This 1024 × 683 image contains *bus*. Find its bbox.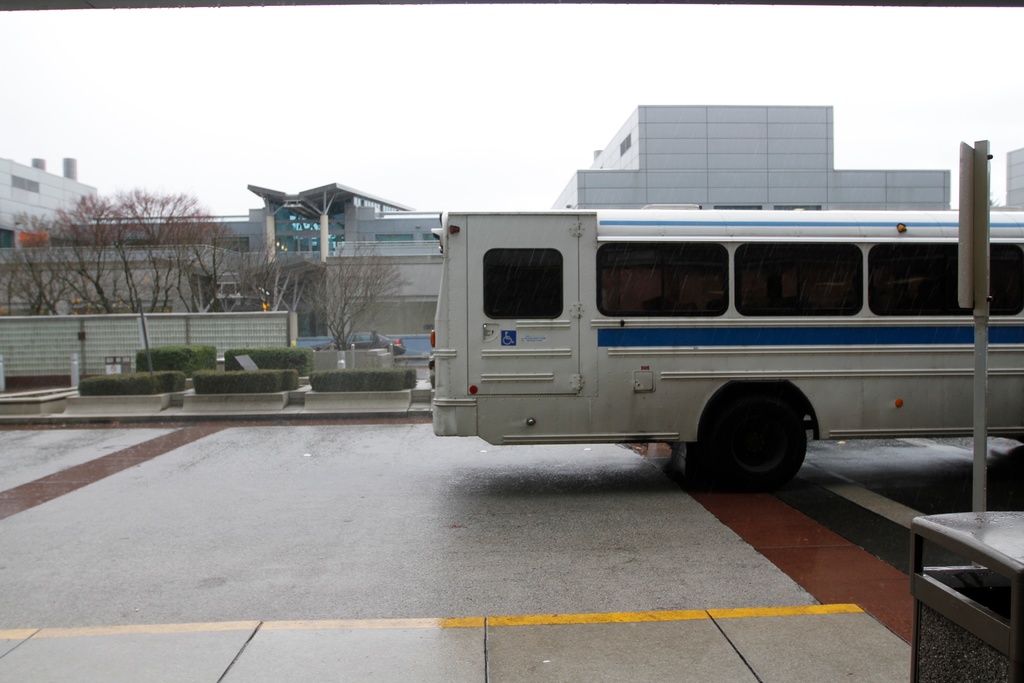
[424,208,1023,493].
